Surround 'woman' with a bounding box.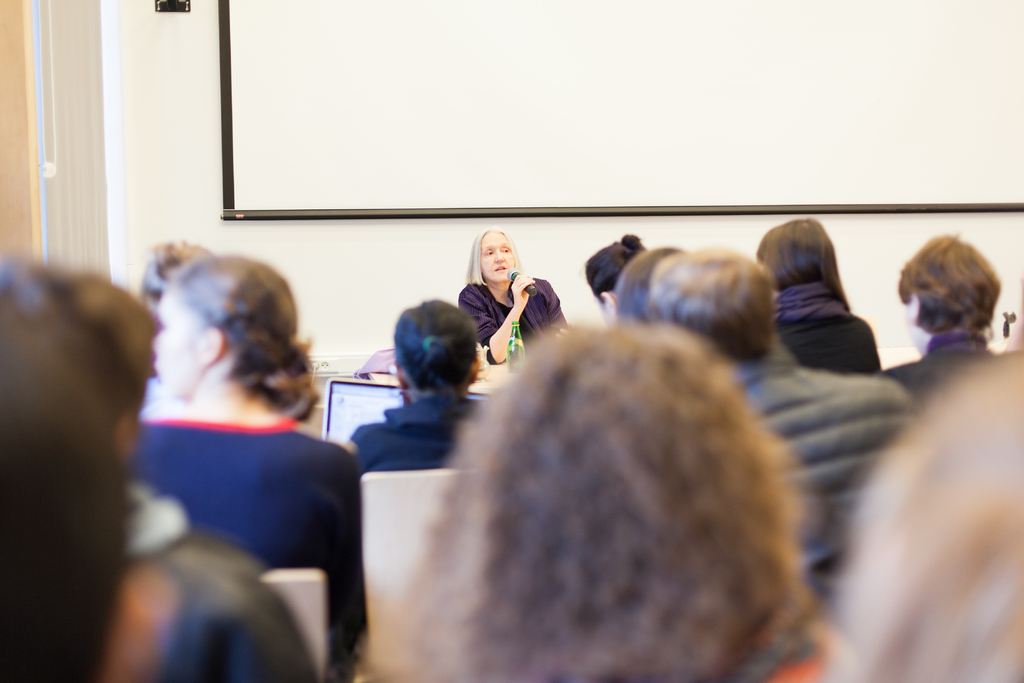
x1=0 y1=264 x2=340 y2=682.
